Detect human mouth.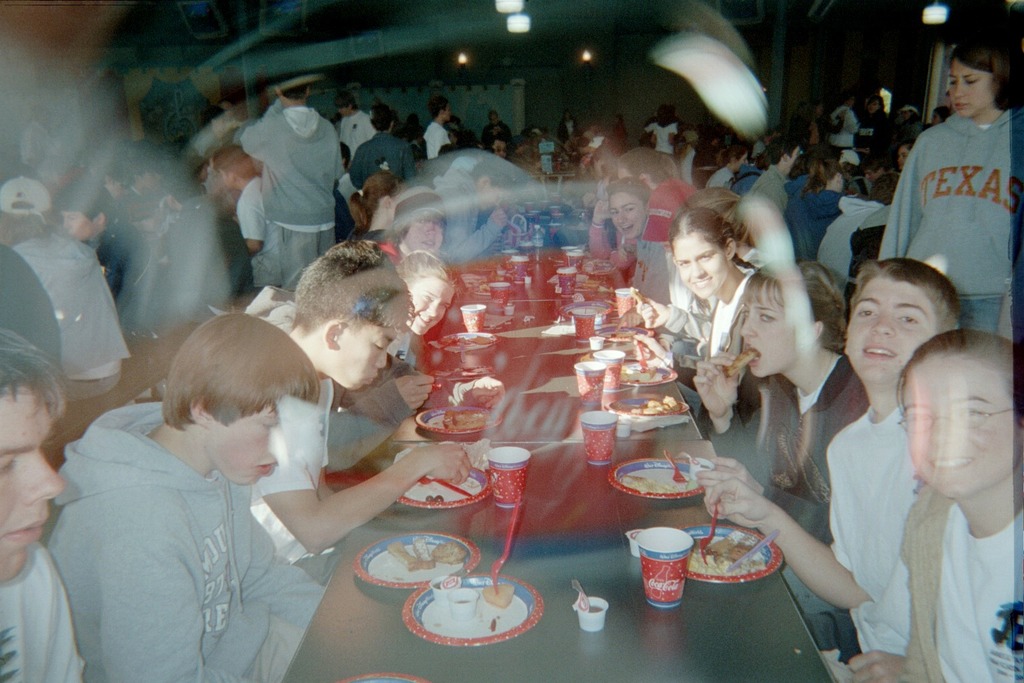
Detected at BBox(614, 225, 633, 233).
